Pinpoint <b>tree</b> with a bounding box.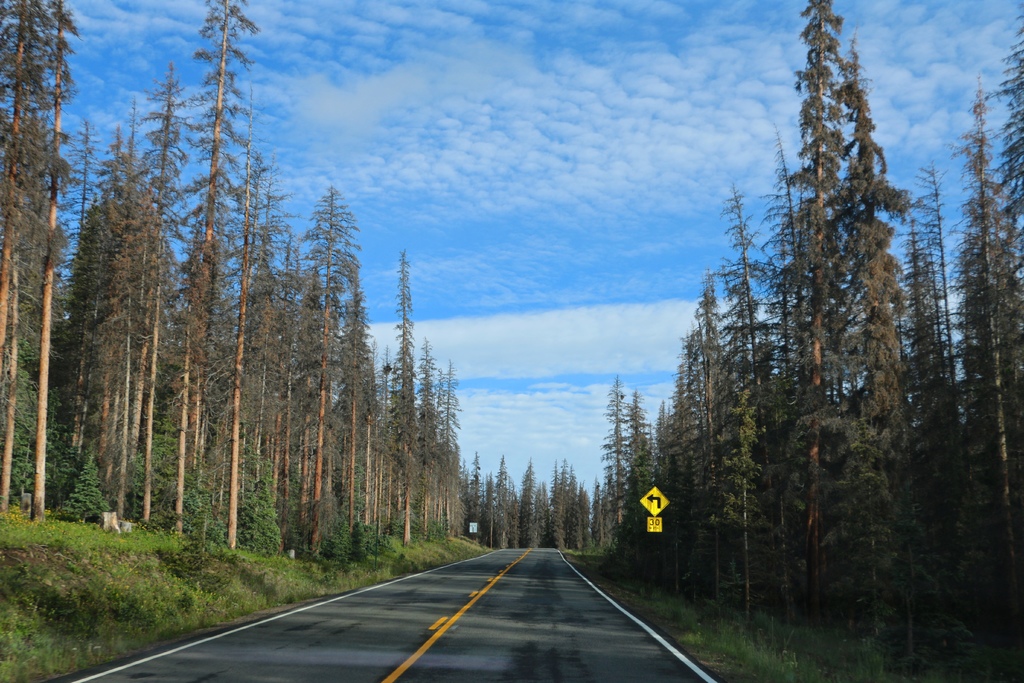
(x1=460, y1=458, x2=583, y2=553).
